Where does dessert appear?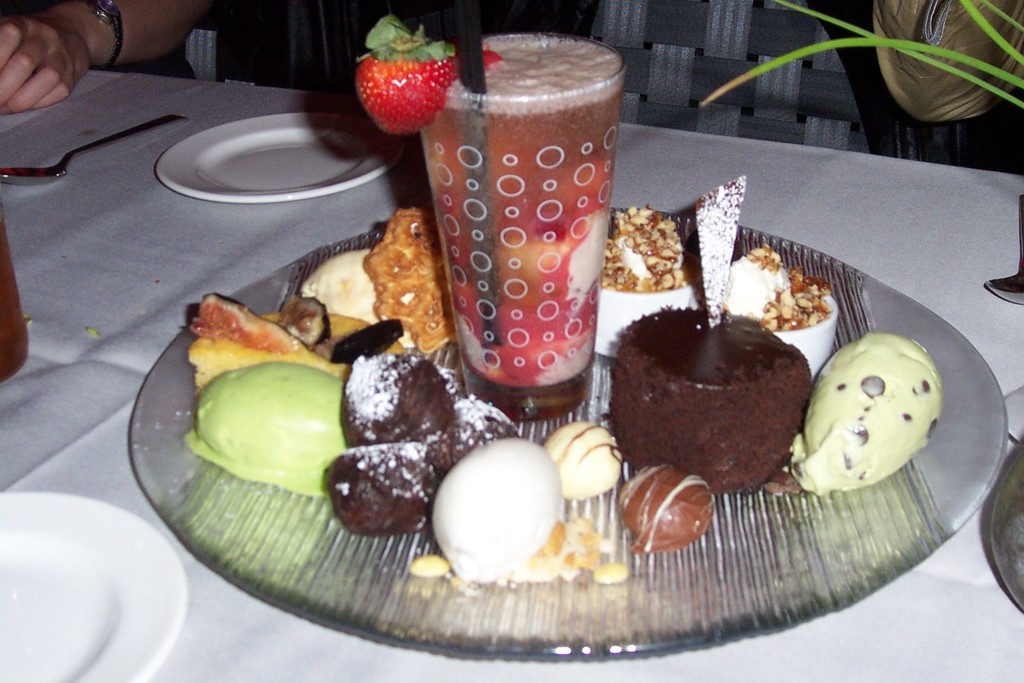
Appears at 430 438 556 583.
